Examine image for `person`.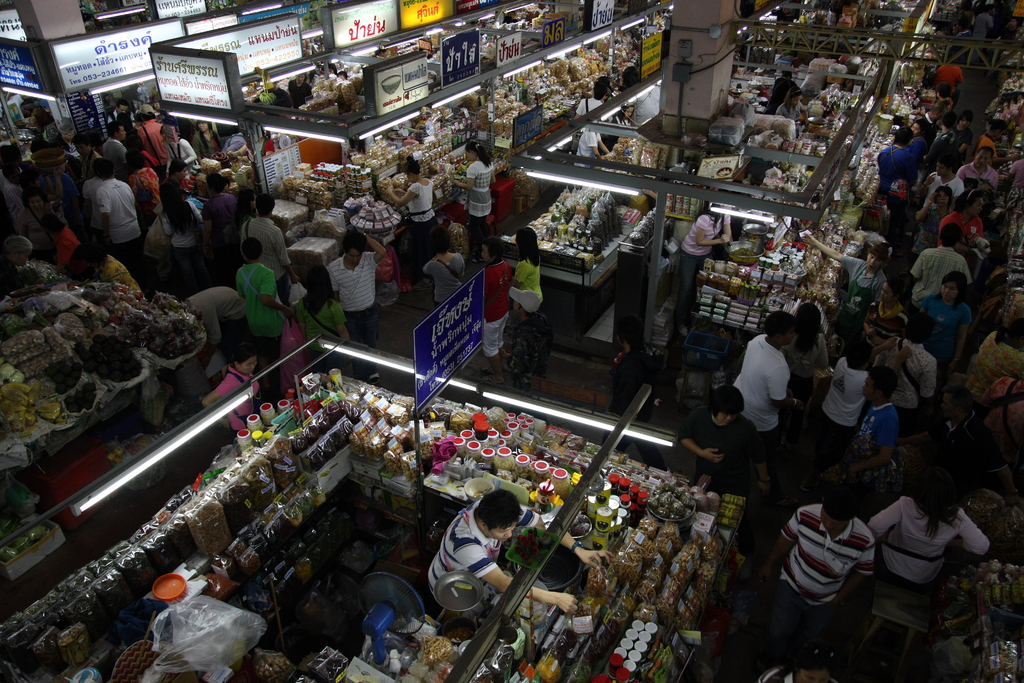
Examination result: l=767, t=70, r=799, b=111.
